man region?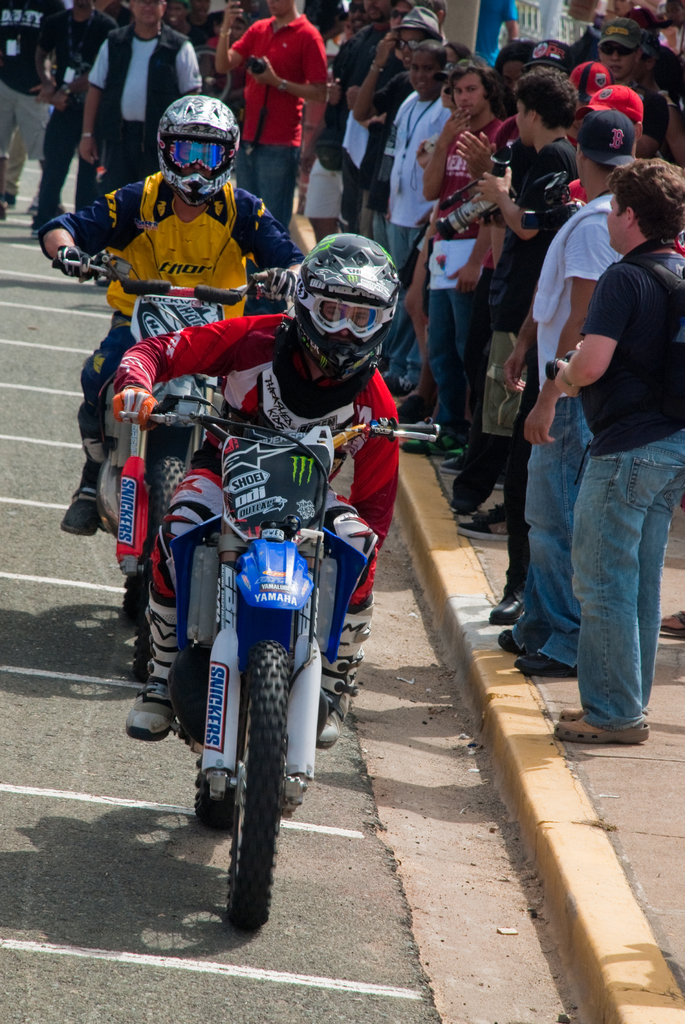
(x1=501, y1=161, x2=684, y2=739)
